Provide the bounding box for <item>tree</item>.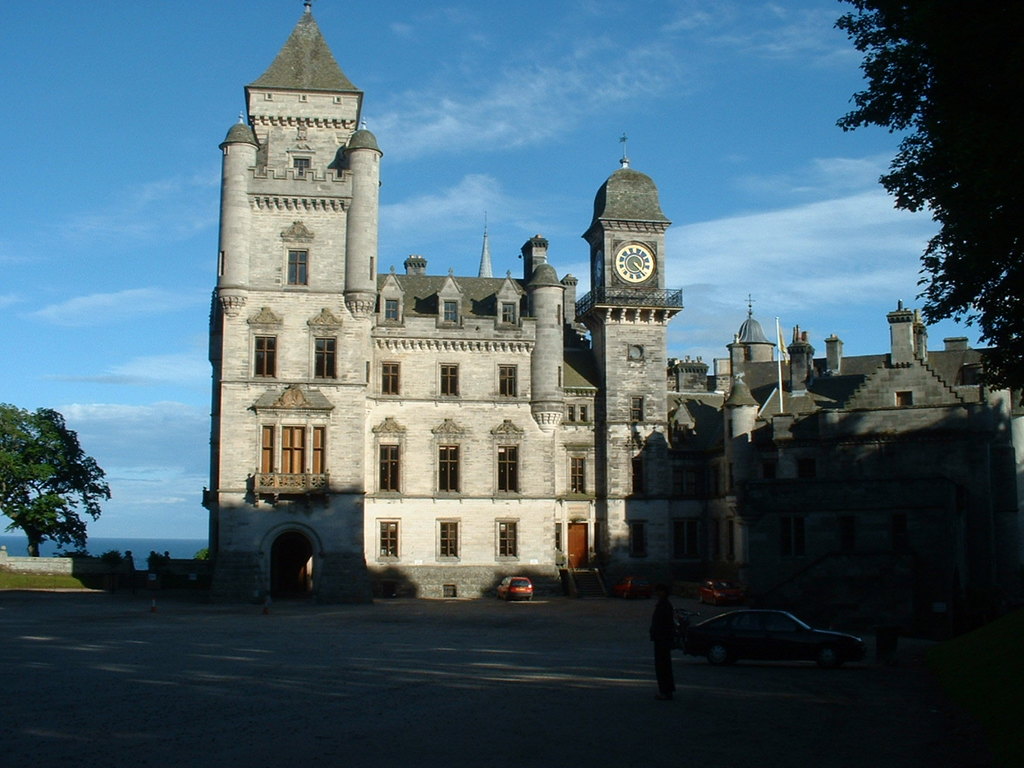
0 398 105 550.
